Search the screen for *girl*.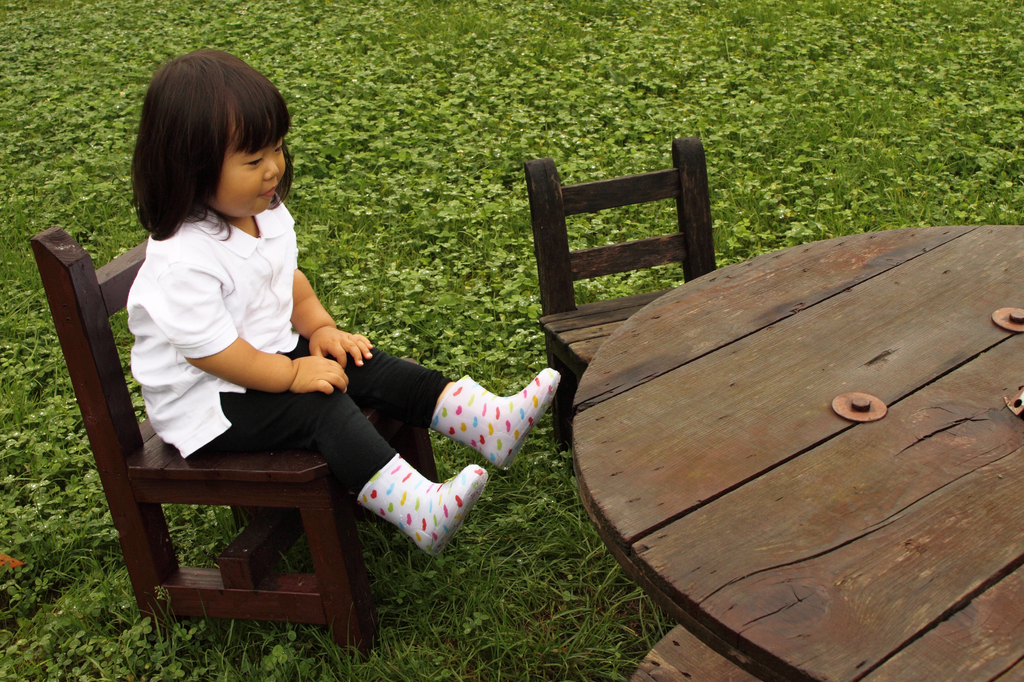
Found at bbox=(130, 47, 558, 553).
